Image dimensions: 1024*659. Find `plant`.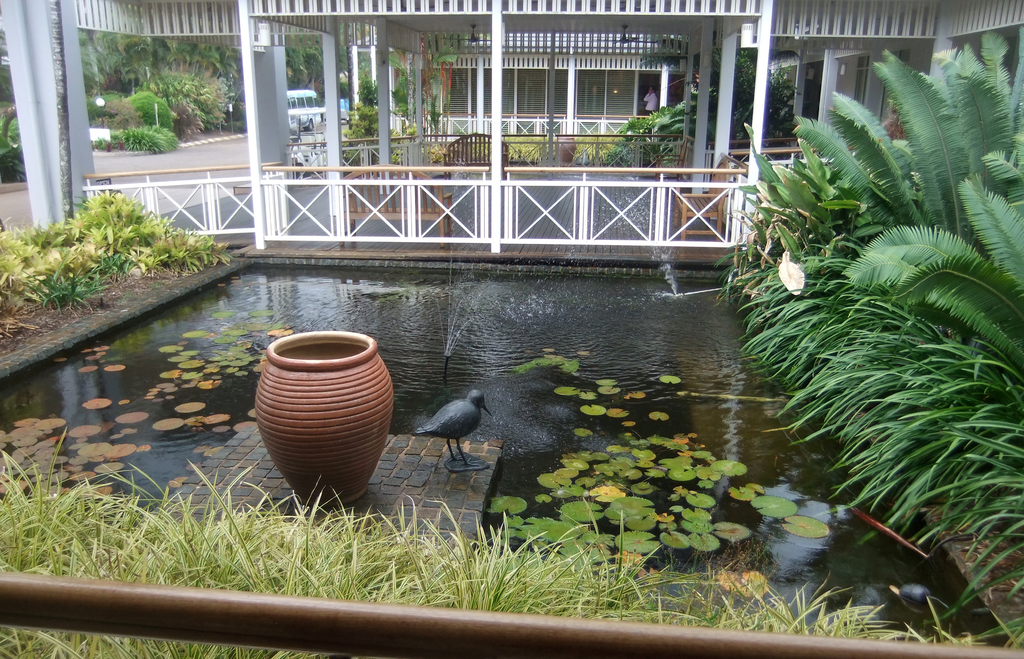
768,138,863,230.
